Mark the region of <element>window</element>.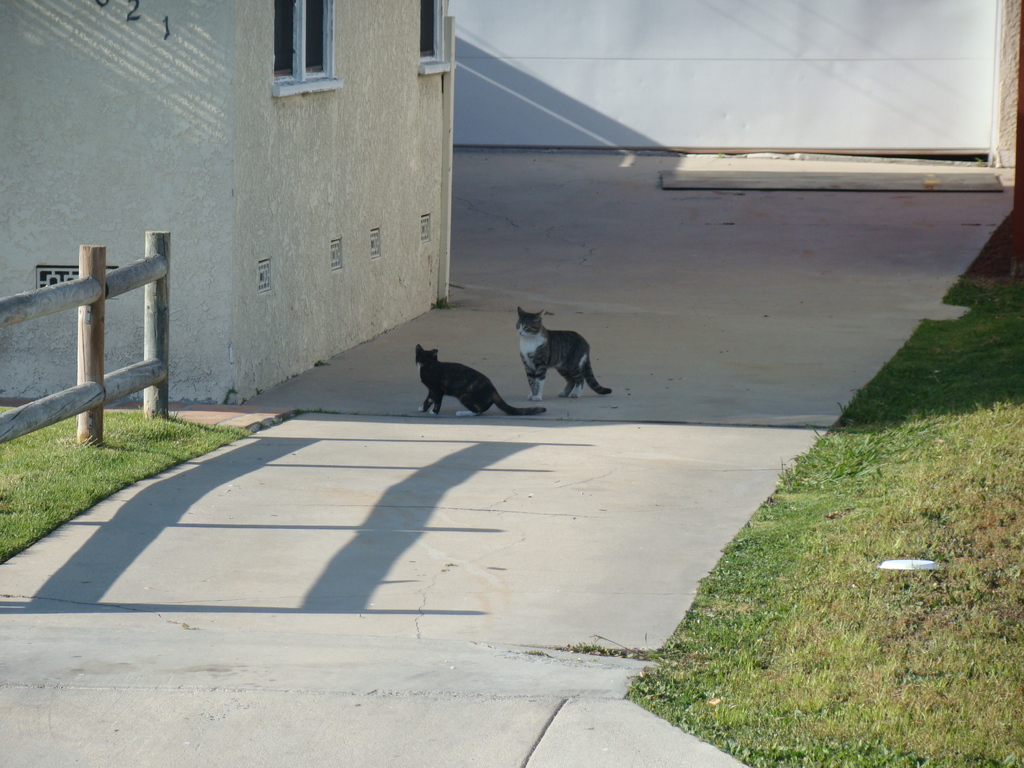
Region: (left=419, top=3, right=449, bottom=71).
